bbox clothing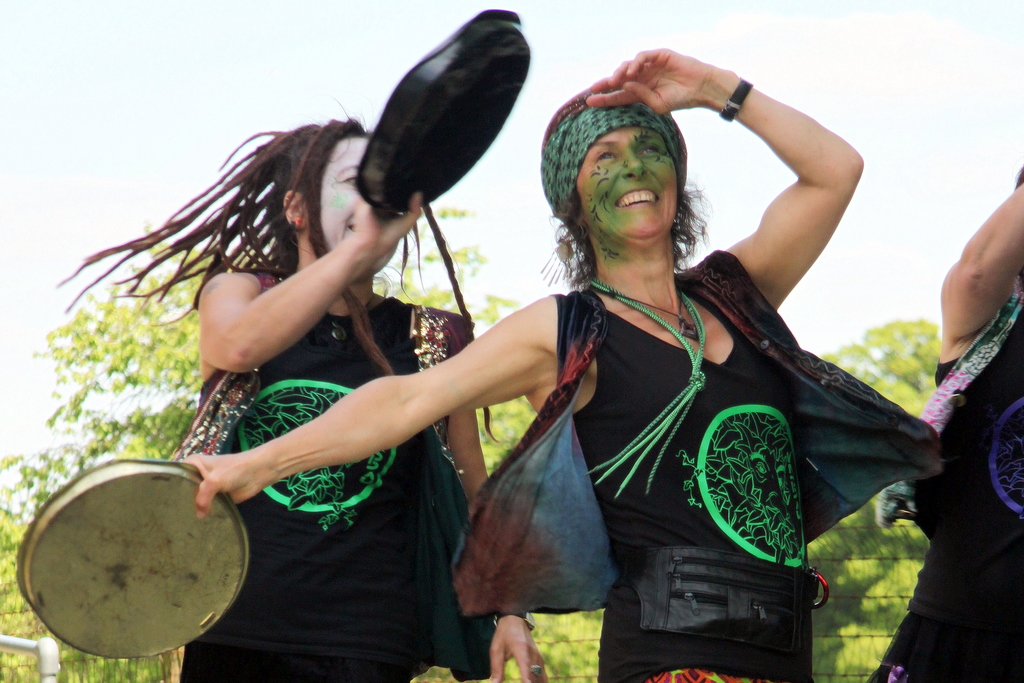
168 188 484 650
